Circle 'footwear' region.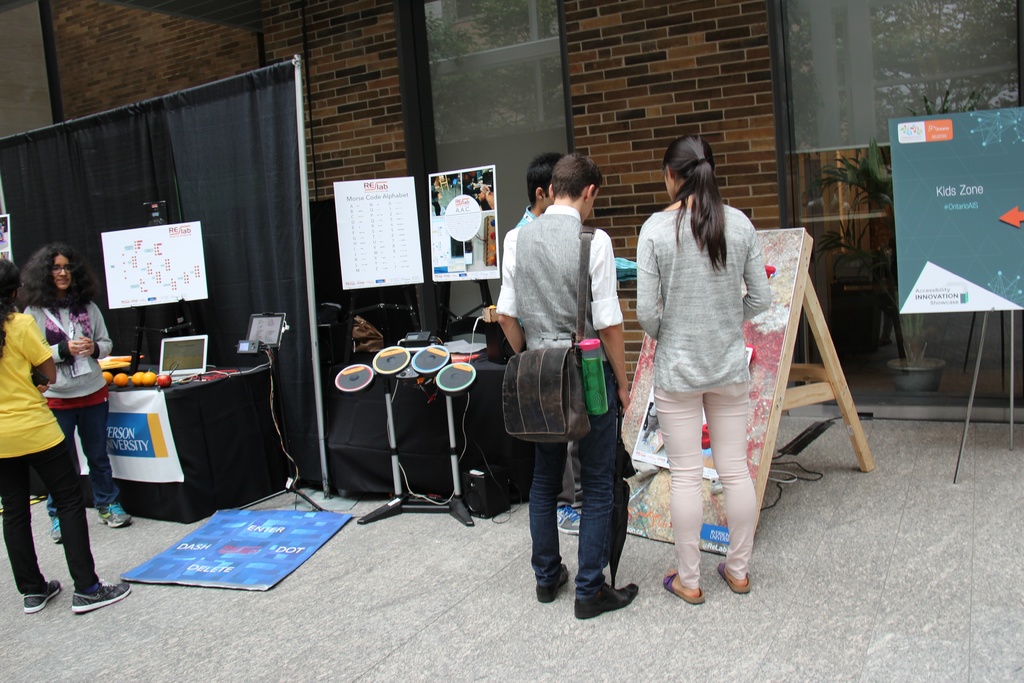
Region: bbox=[46, 515, 63, 547].
